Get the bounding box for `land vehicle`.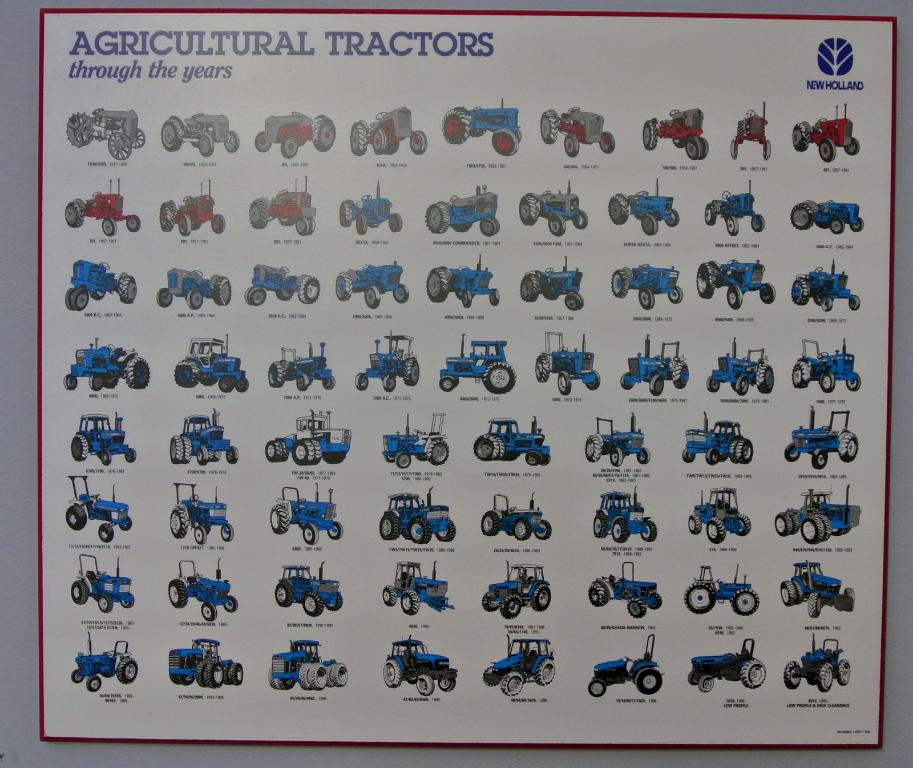
<region>168, 558, 236, 623</region>.
